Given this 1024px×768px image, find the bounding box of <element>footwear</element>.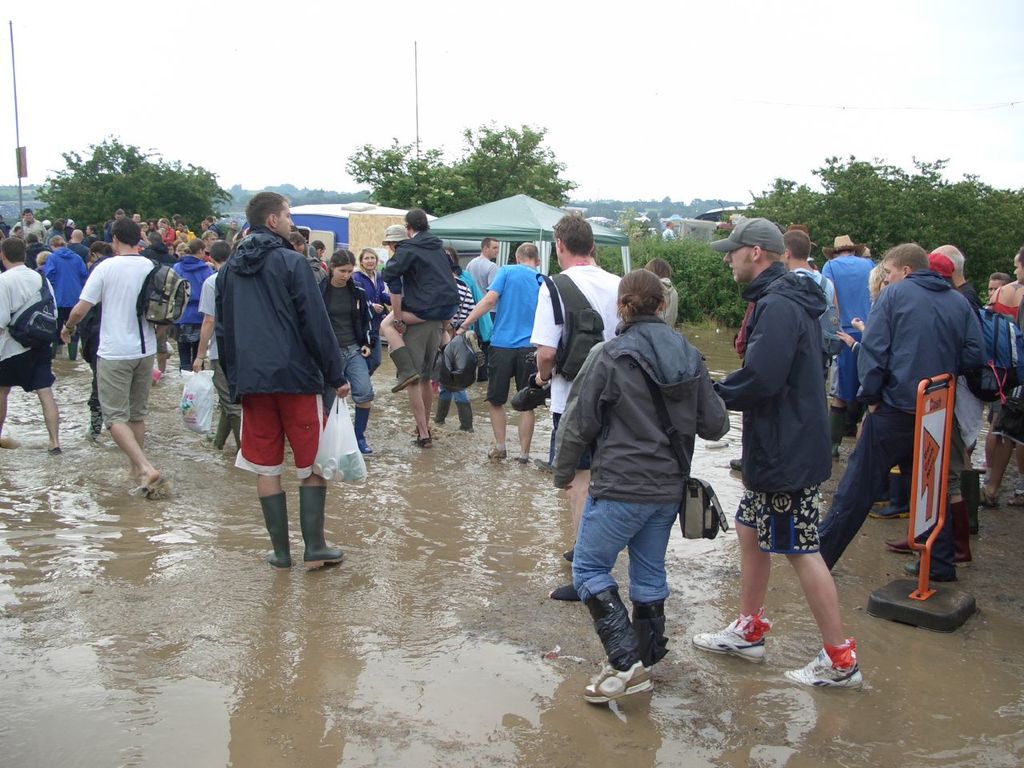
(518, 452, 529, 462).
